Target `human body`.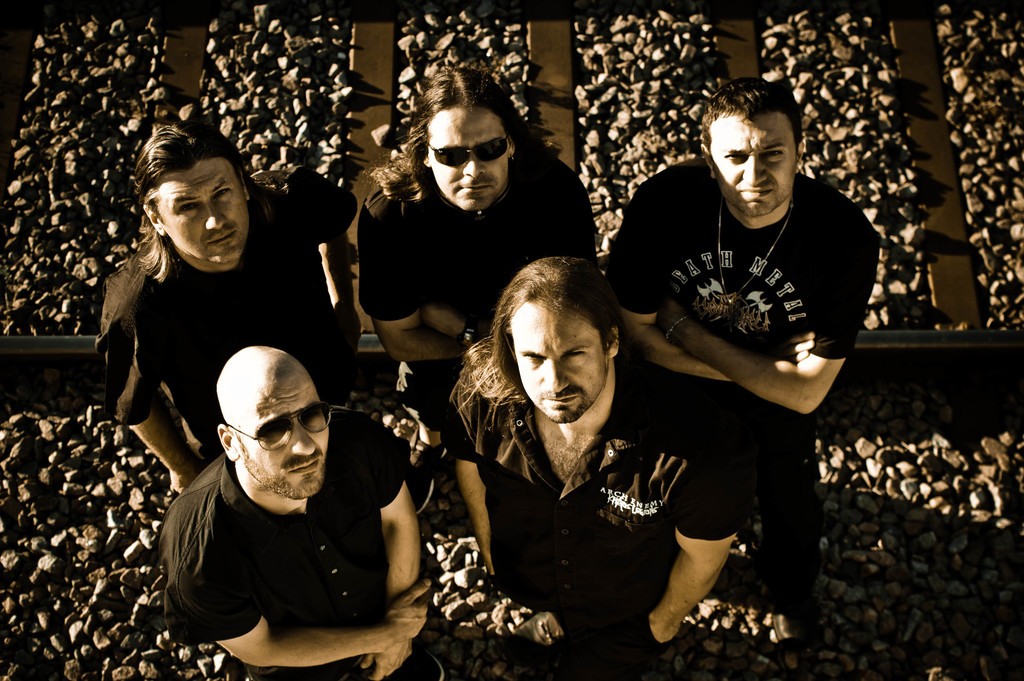
Target region: (597,75,886,675).
